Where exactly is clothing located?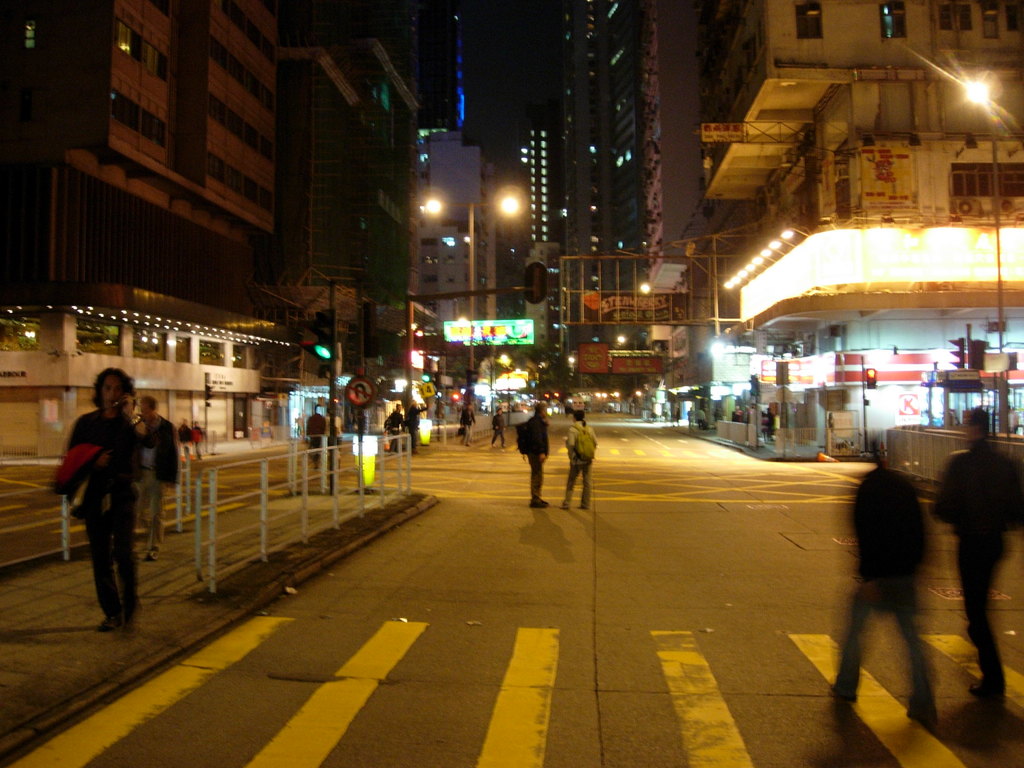
Its bounding box is (x1=194, y1=428, x2=210, y2=451).
